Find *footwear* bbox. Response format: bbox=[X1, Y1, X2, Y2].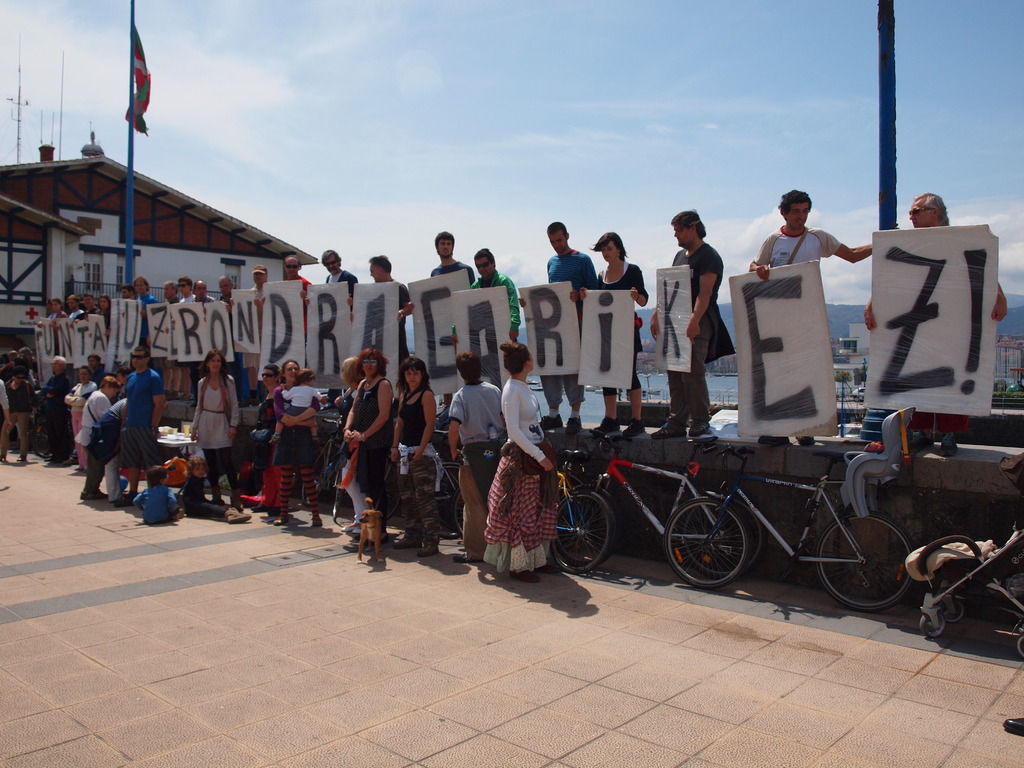
bbox=[939, 431, 960, 460].
